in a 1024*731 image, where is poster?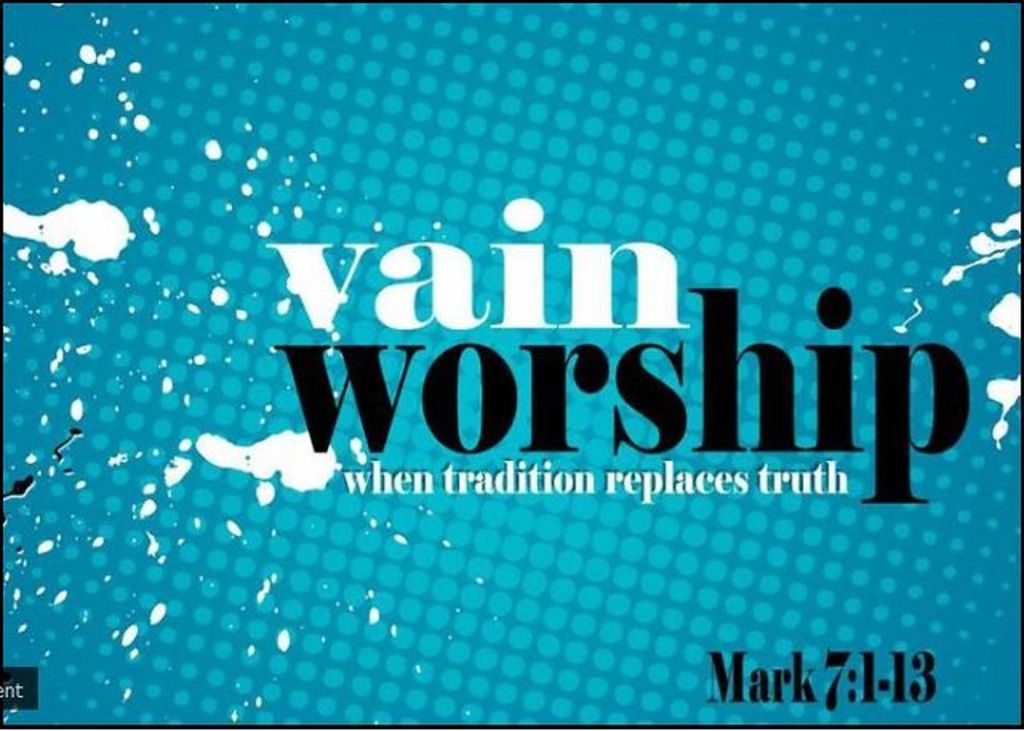
3/0/1022/729.
